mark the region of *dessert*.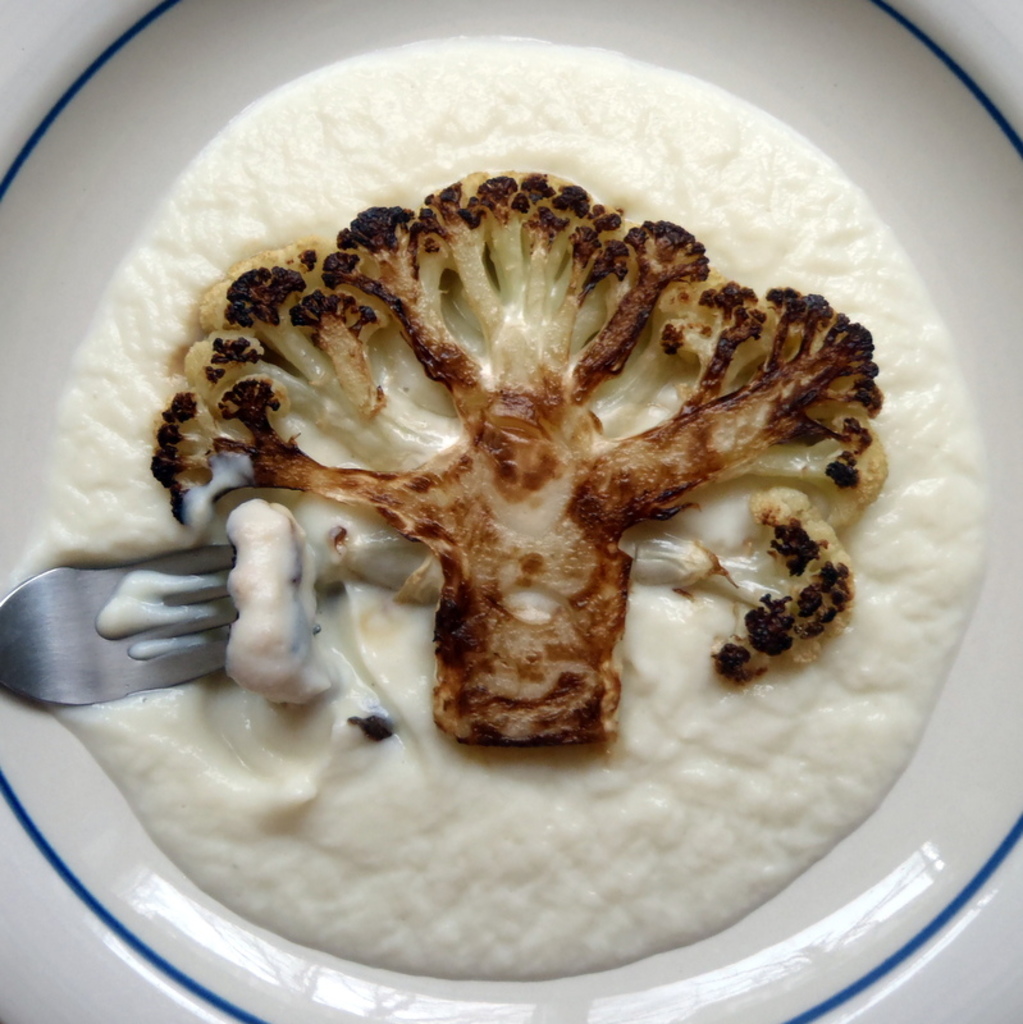
Region: 5 36 986 984.
